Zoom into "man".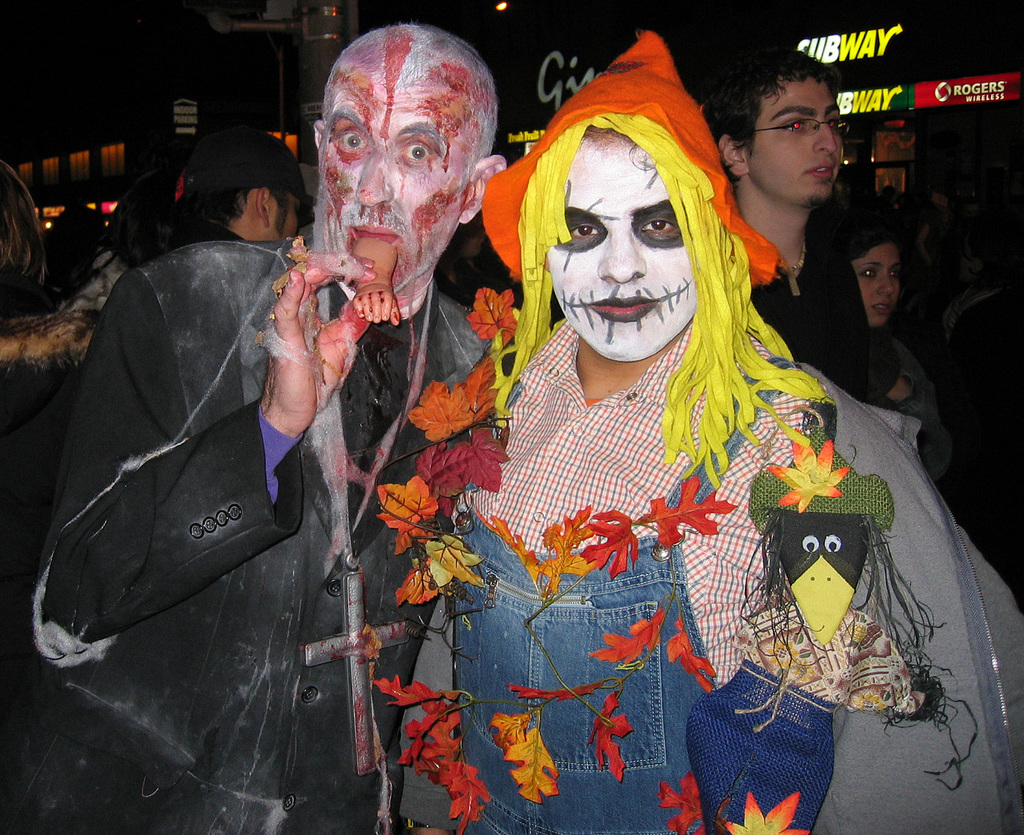
Zoom target: locate(173, 127, 313, 247).
